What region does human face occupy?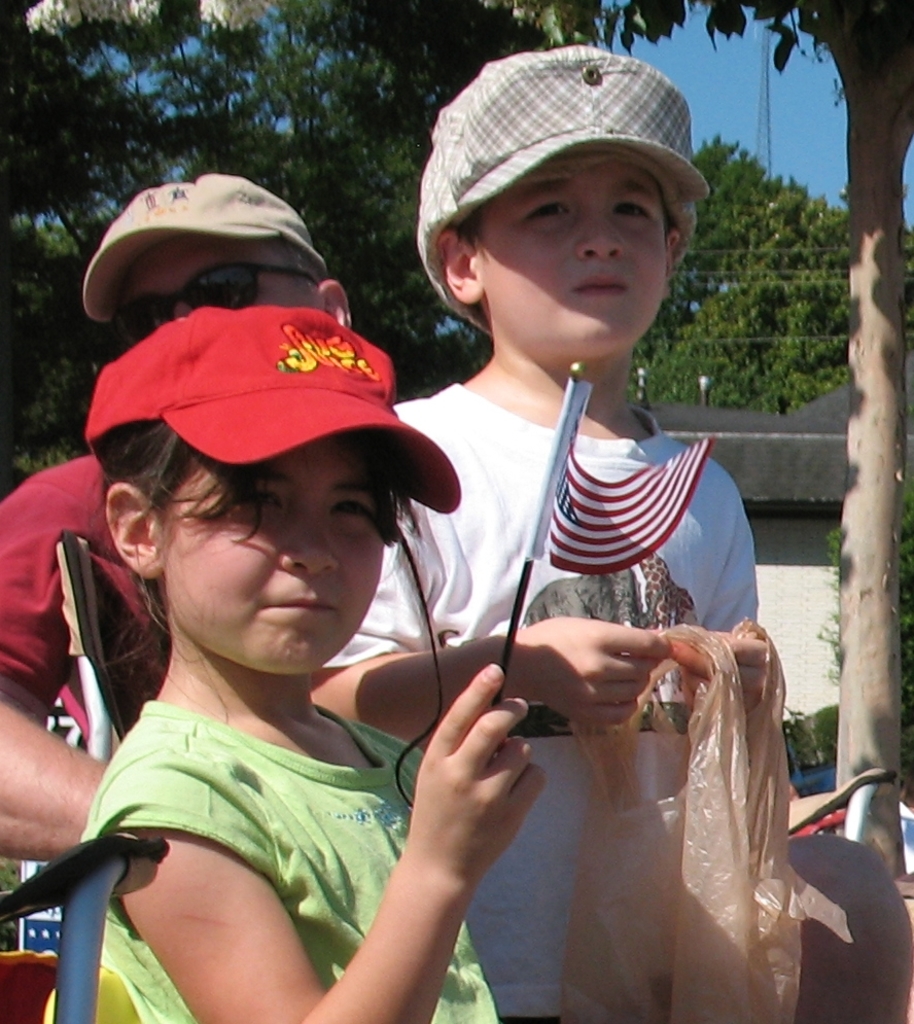
<region>156, 433, 389, 675</region>.
